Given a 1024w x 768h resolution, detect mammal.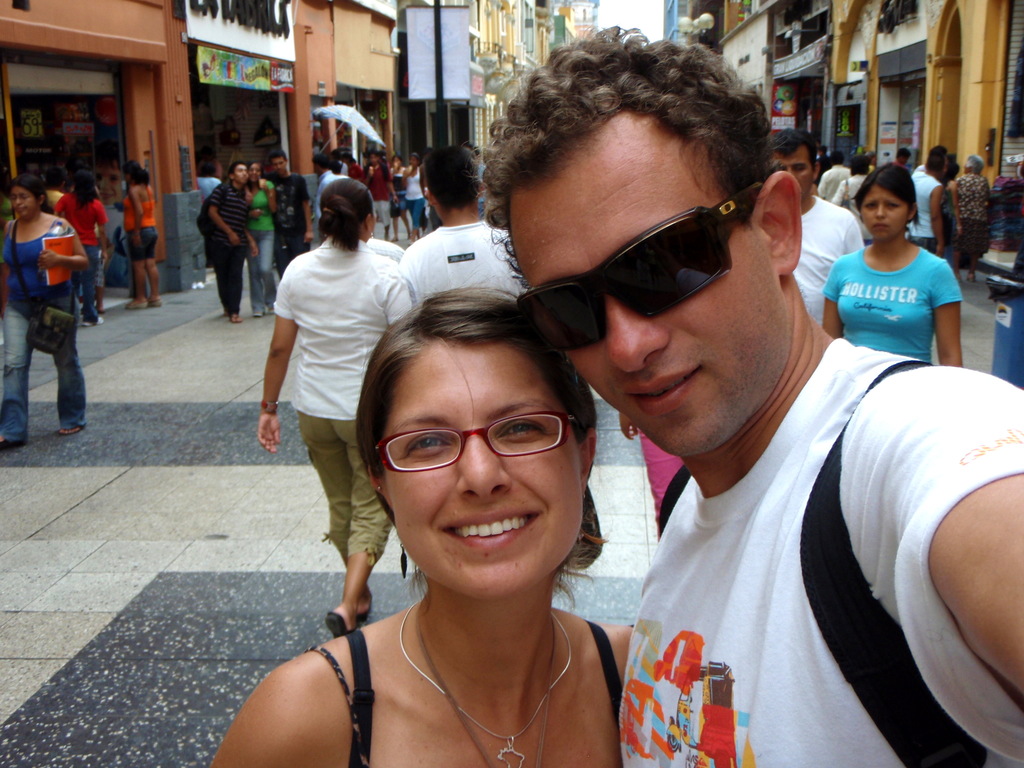
<box>620,414,684,537</box>.
